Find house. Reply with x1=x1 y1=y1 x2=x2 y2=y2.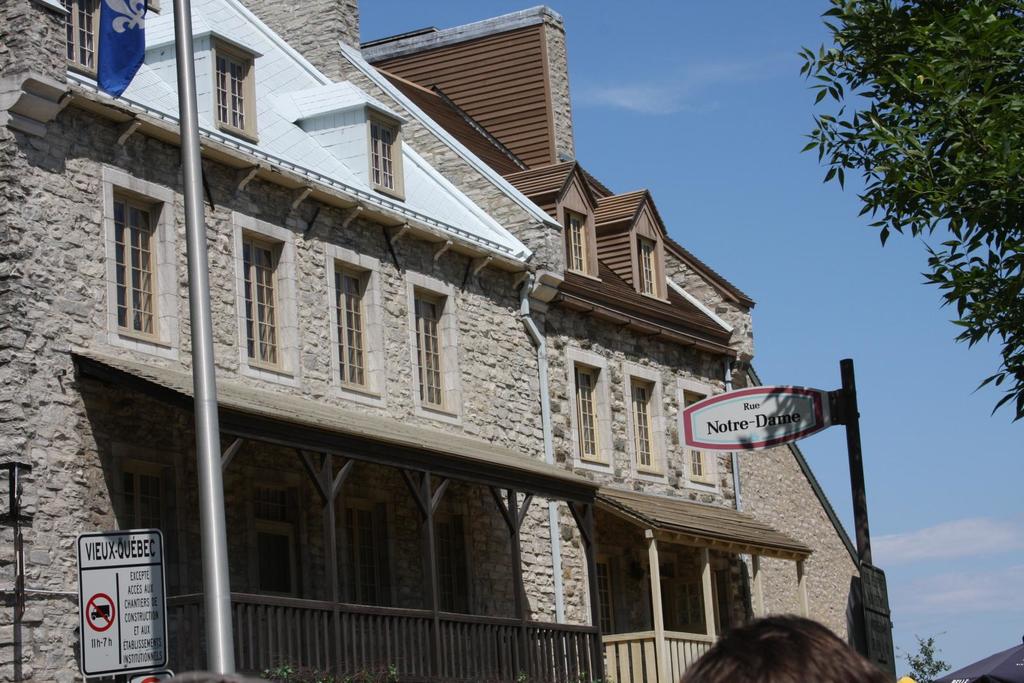
x1=361 y1=4 x2=815 y2=682.
